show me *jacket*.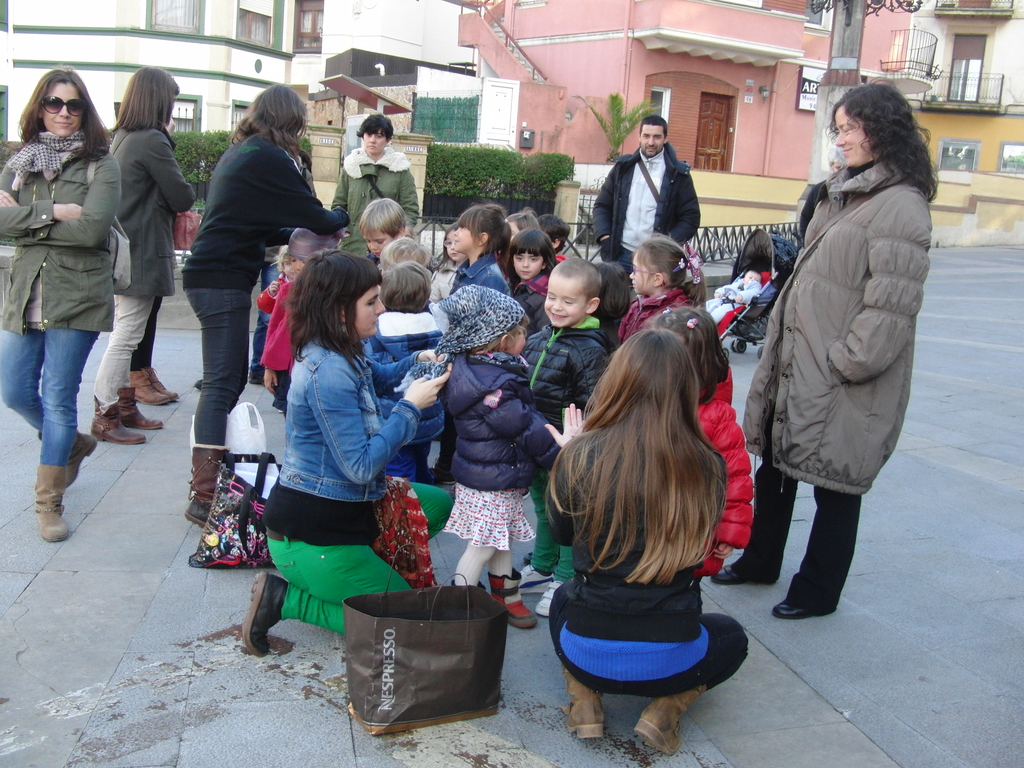
*jacket* is here: (525,319,607,415).
